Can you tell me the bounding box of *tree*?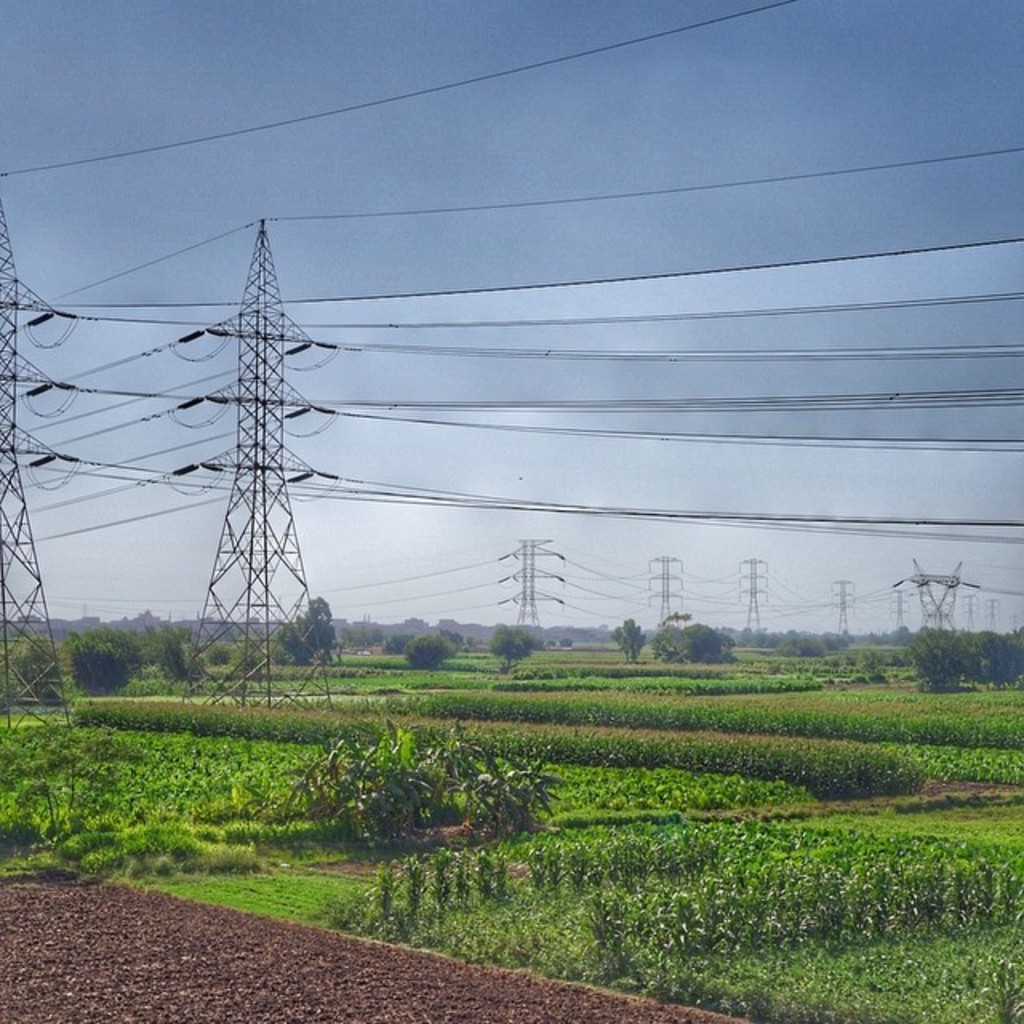
[966, 627, 1019, 691].
